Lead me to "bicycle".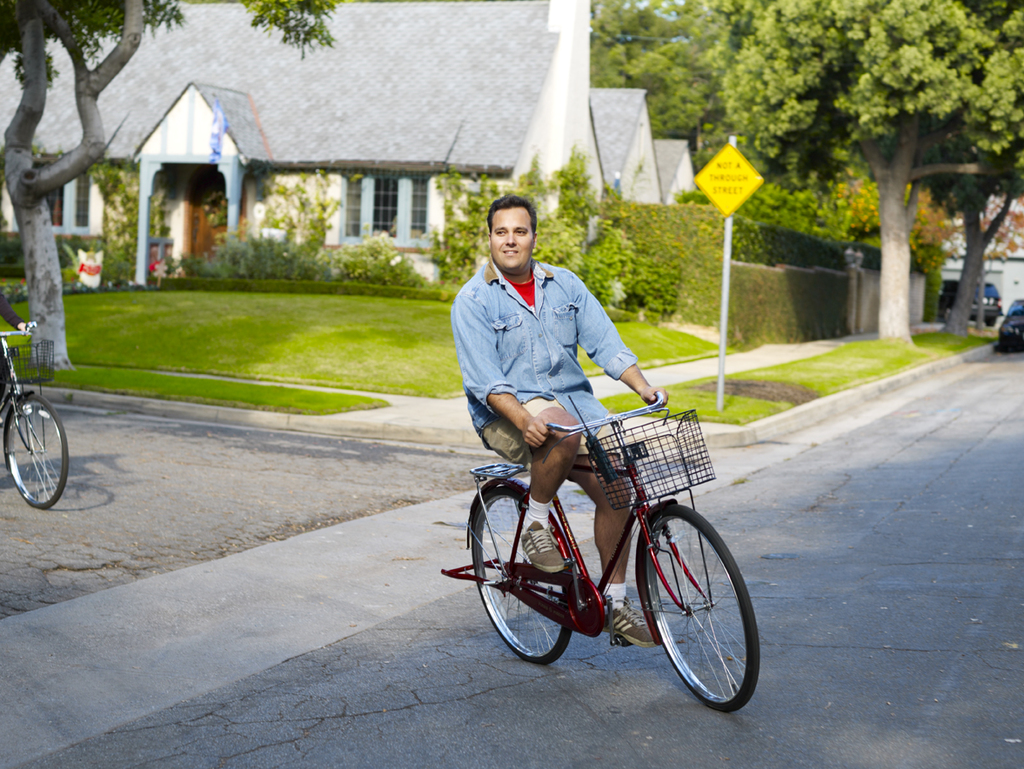
Lead to locate(443, 390, 762, 712).
